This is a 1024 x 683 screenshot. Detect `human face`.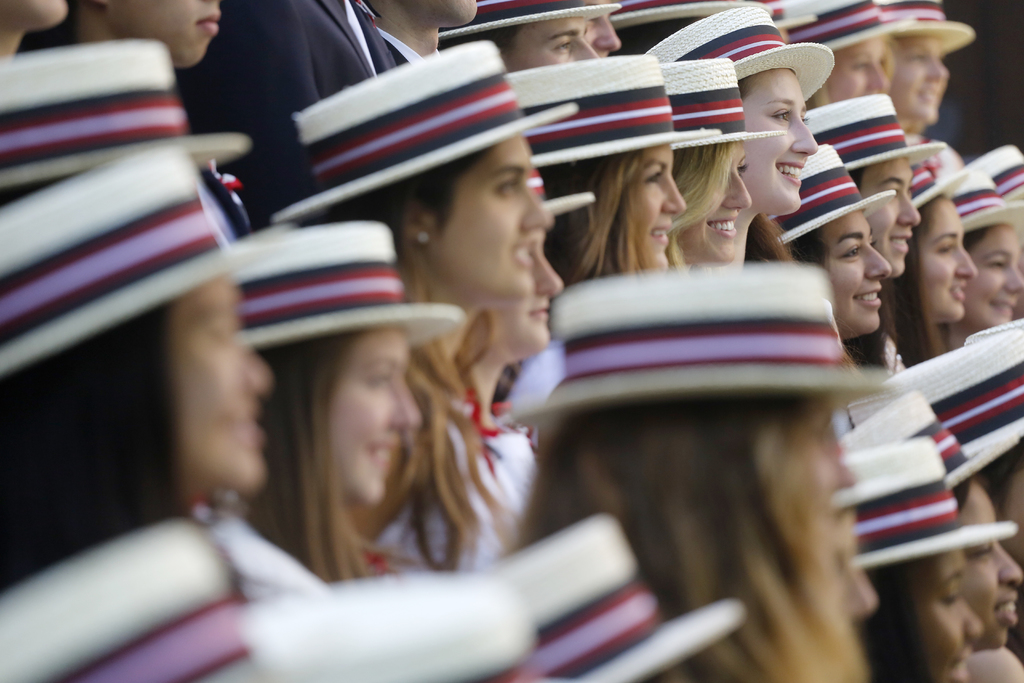
select_region(173, 277, 271, 494).
